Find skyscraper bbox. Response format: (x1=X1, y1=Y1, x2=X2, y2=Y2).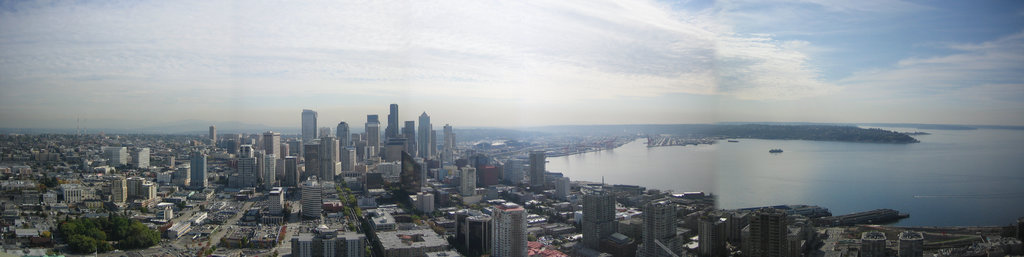
(x1=487, y1=203, x2=529, y2=254).
